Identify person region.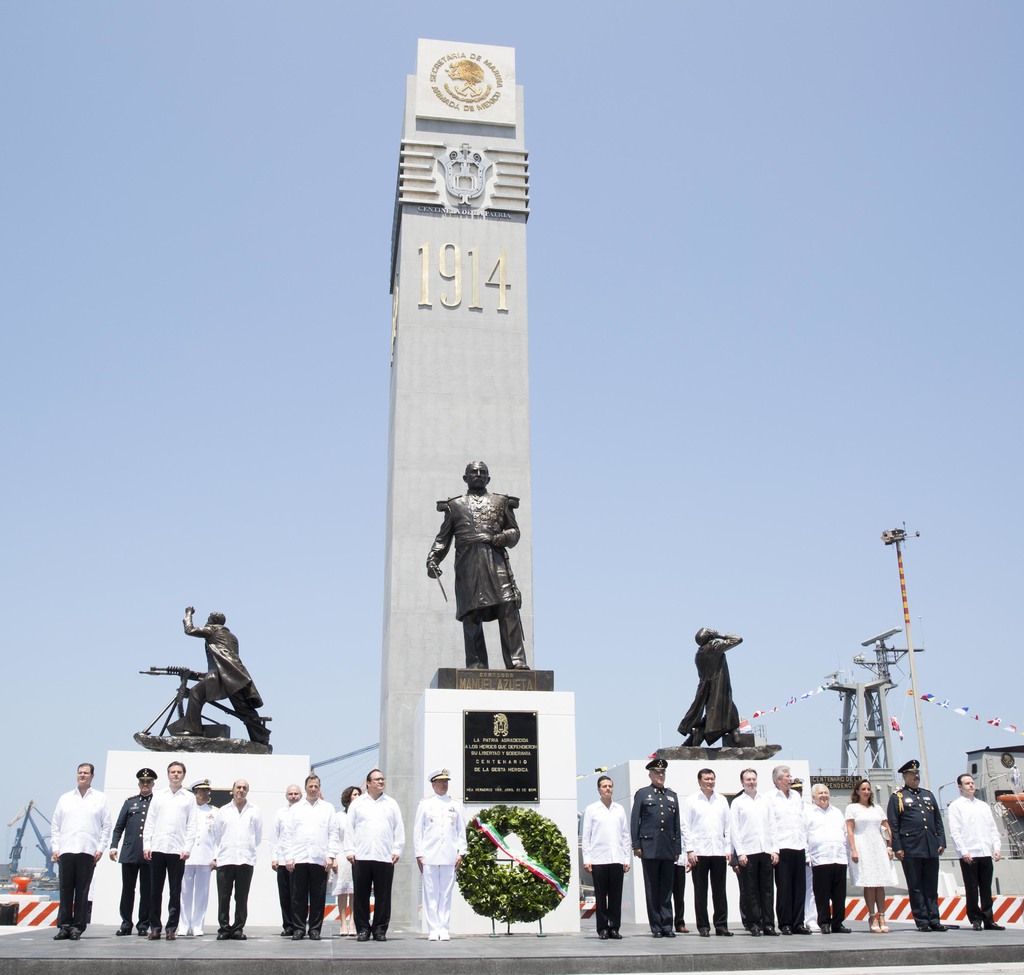
Region: [846, 773, 895, 931].
